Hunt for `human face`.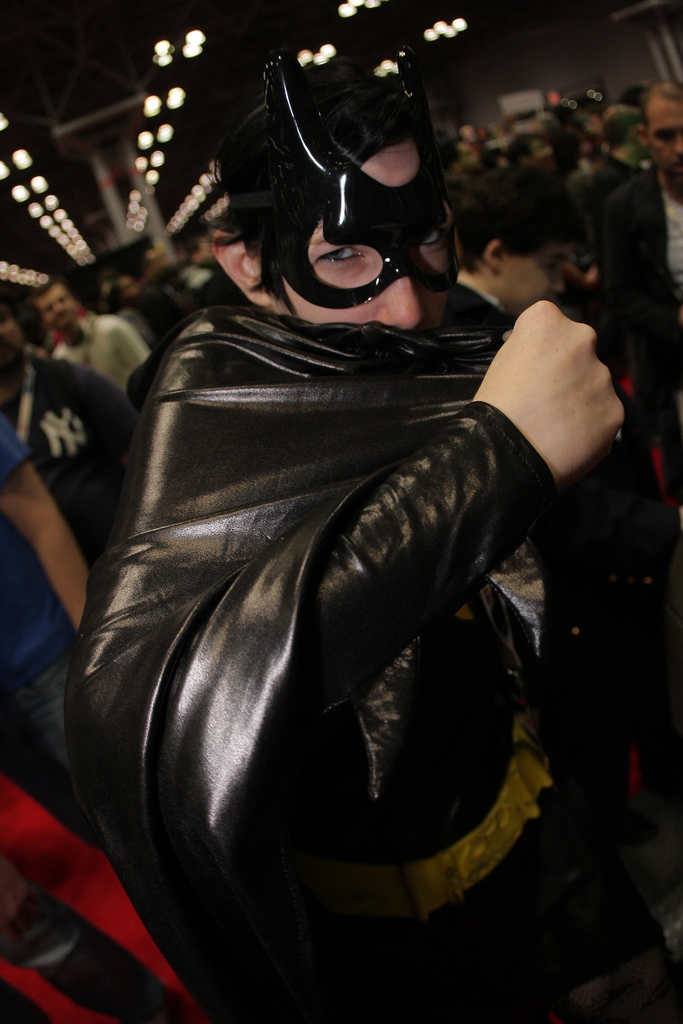
Hunted down at 646,92,682,186.
